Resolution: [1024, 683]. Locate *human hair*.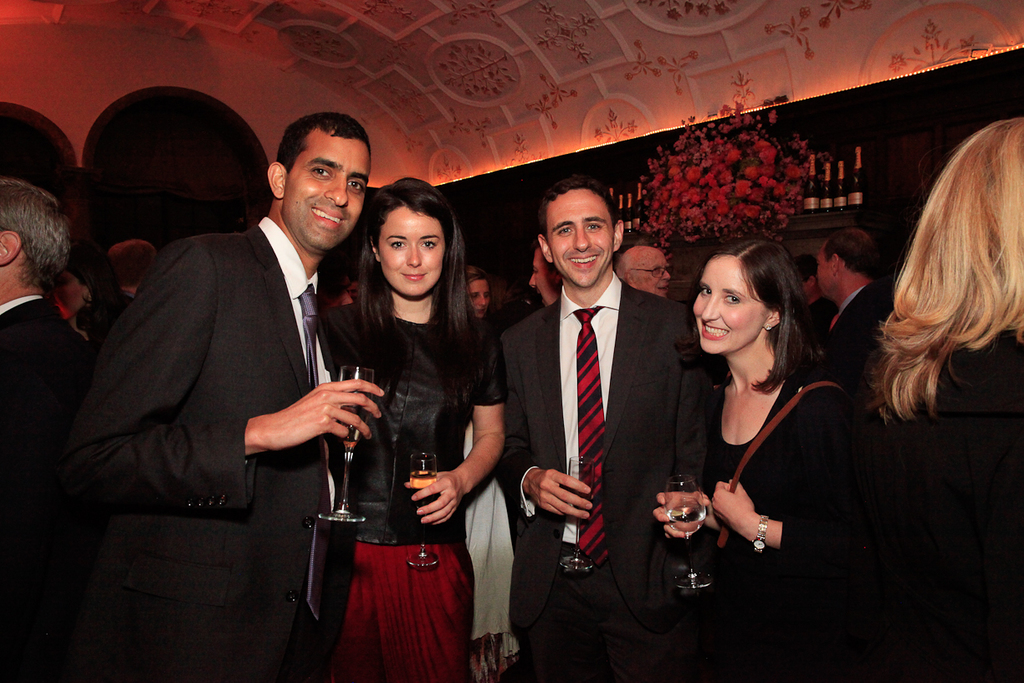
box=[867, 123, 1016, 457].
